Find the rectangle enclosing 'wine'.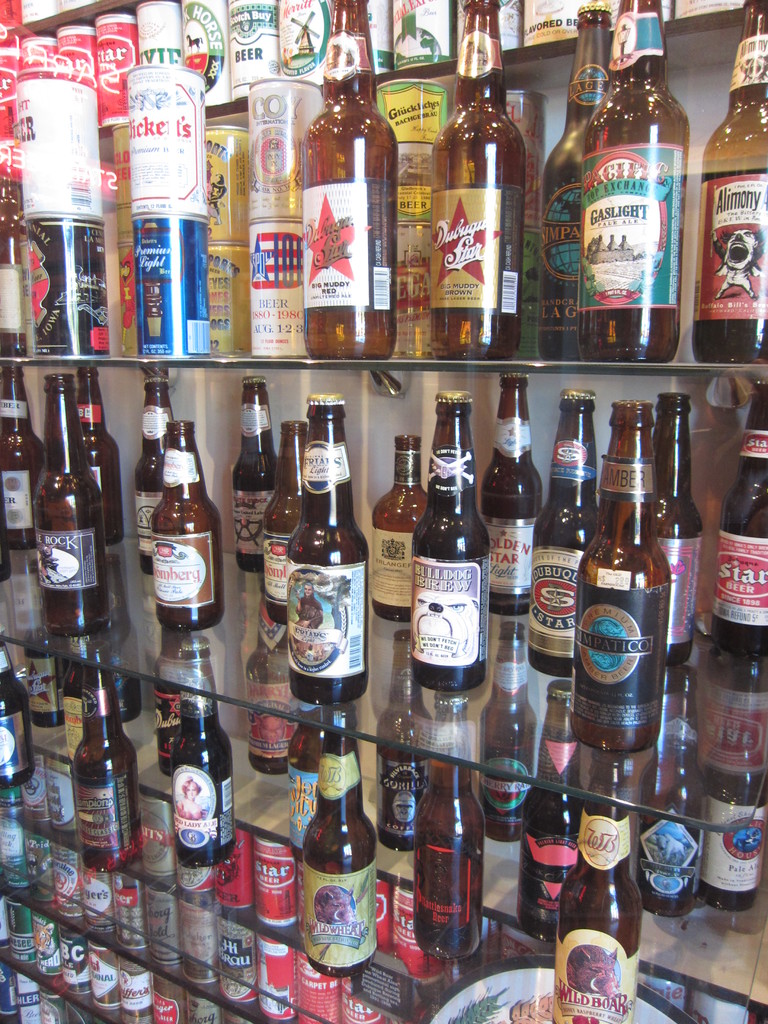
<bbox>289, 391, 371, 710</bbox>.
